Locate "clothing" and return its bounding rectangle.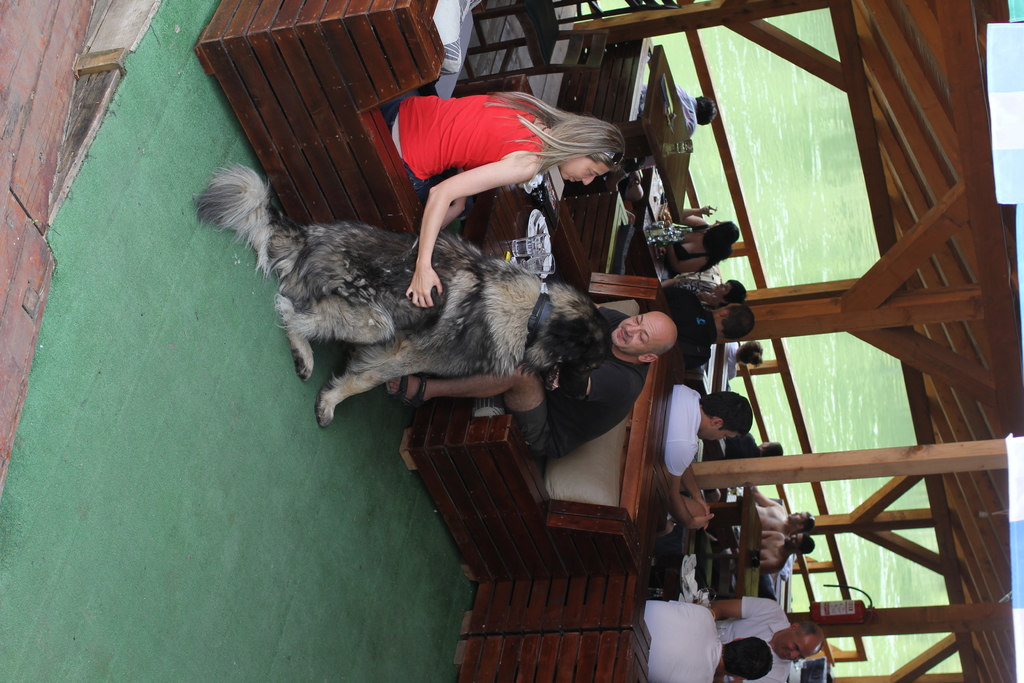
{"left": 724, "top": 434, "right": 764, "bottom": 458}.
